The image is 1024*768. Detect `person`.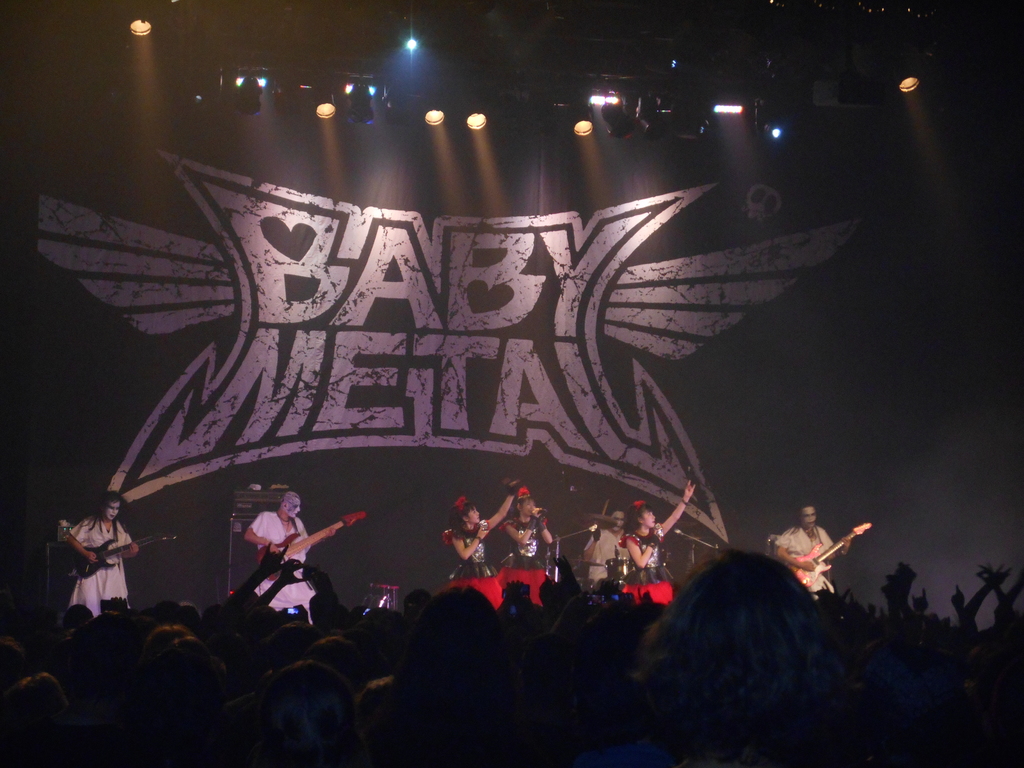
Detection: <bbox>581, 507, 628, 588</bbox>.
